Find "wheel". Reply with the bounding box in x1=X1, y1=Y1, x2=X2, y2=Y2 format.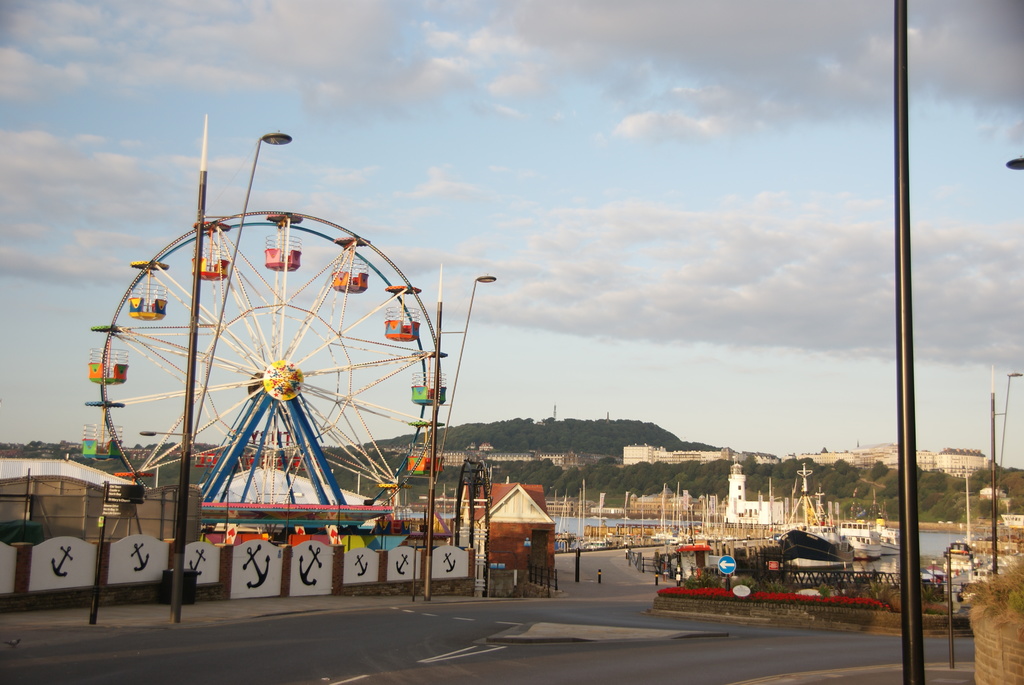
x1=79, y1=209, x2=452, y2=542.
